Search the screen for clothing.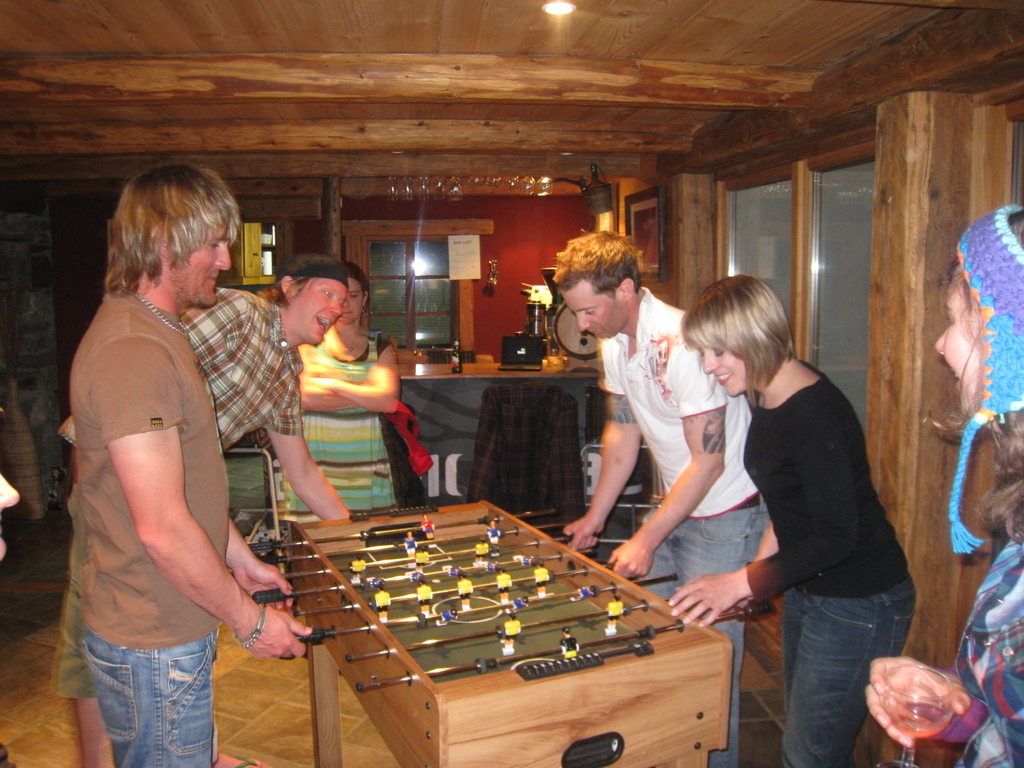
Found at crop(916, 524, 1023, 764).
